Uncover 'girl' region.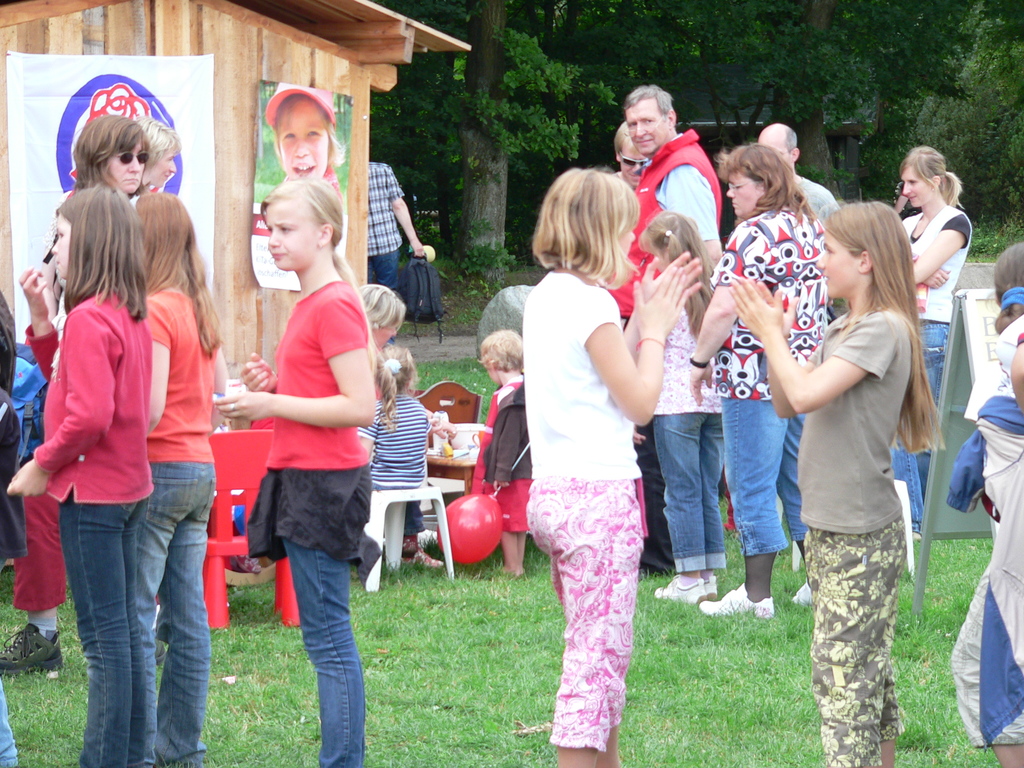
Uncovered: region(639, 210, 728, 605).
